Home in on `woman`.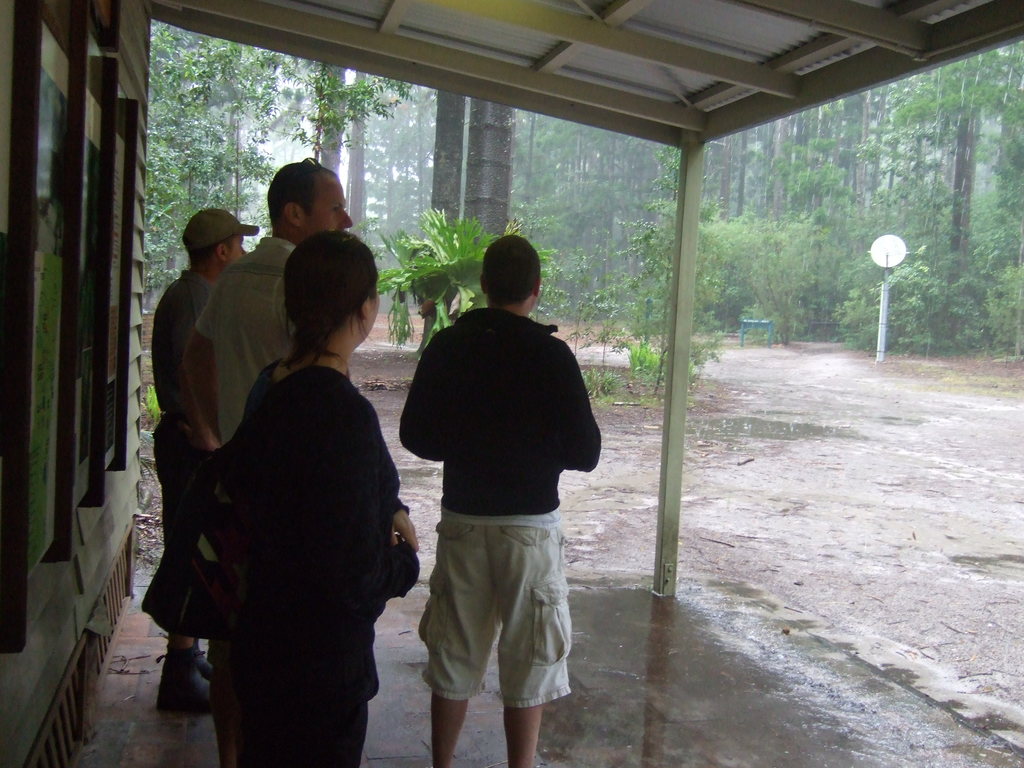
Homed in at (166,217,403,767).
